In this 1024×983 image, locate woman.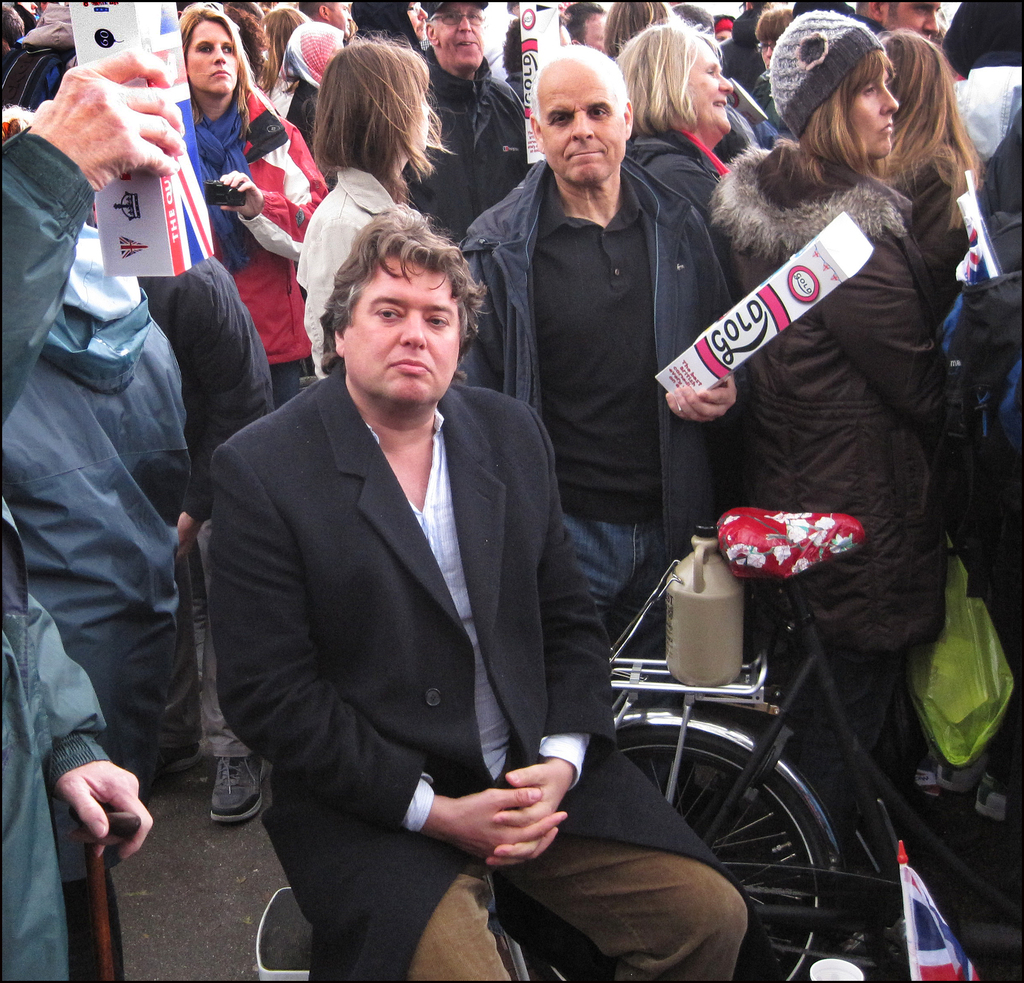
Bounding box: bbox(611, 18, 735, 303).
